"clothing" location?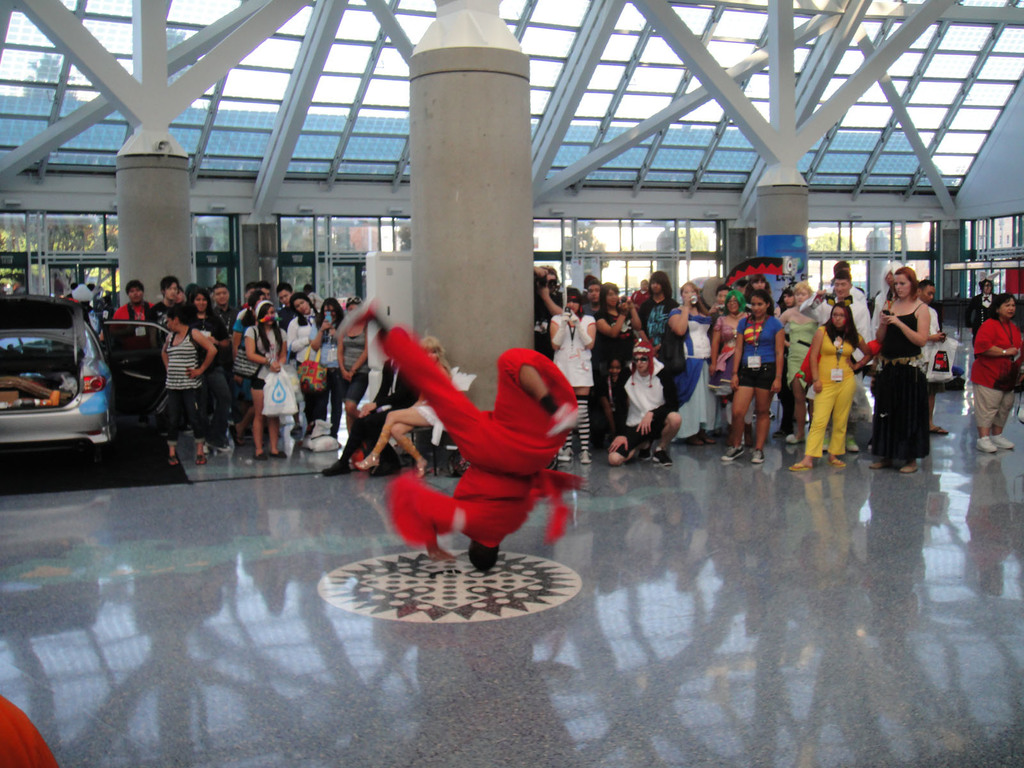
{"x1": 582, "y1": 303, "x2": 596, "y2": 318}
